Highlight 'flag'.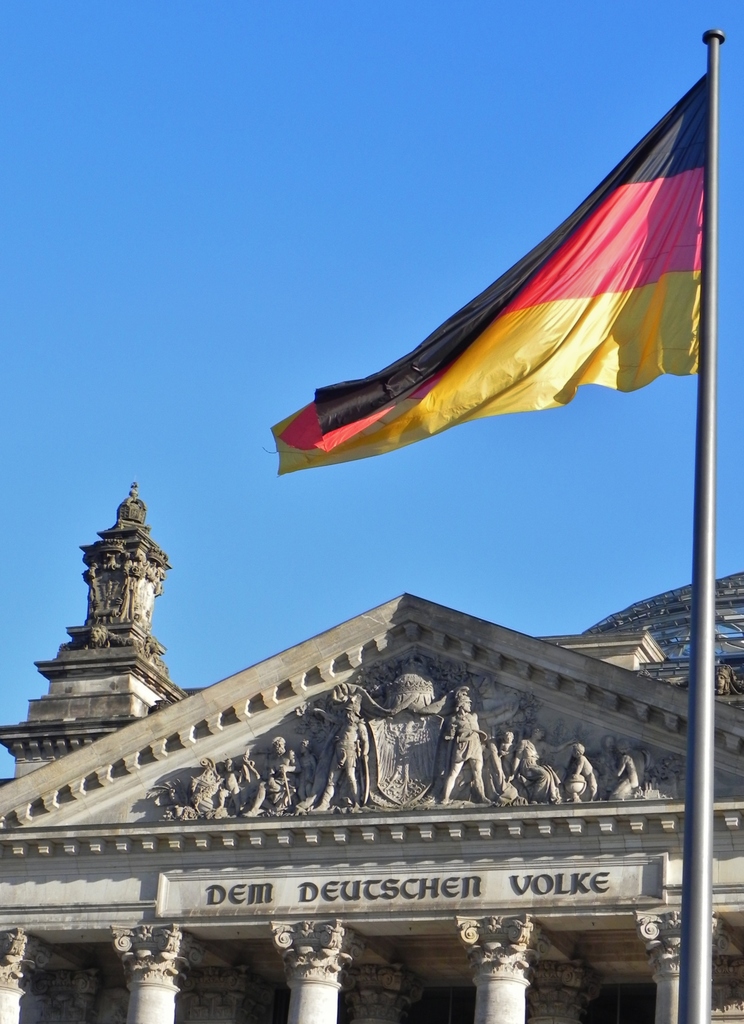
Highlighted region: l=267, t=73, r=709, b=472.
